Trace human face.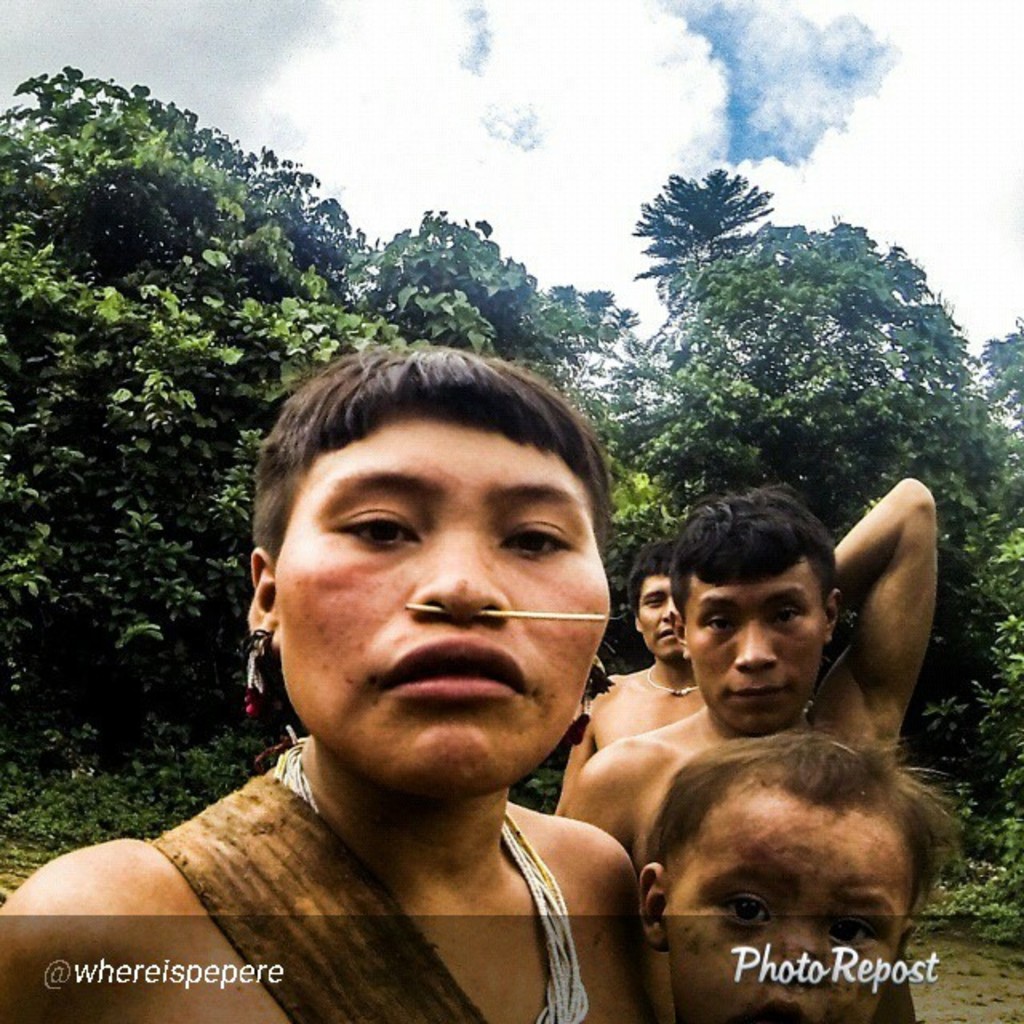
Traced to {"left": 683, "top": 574, "right": 829, "bottom": 738}.
